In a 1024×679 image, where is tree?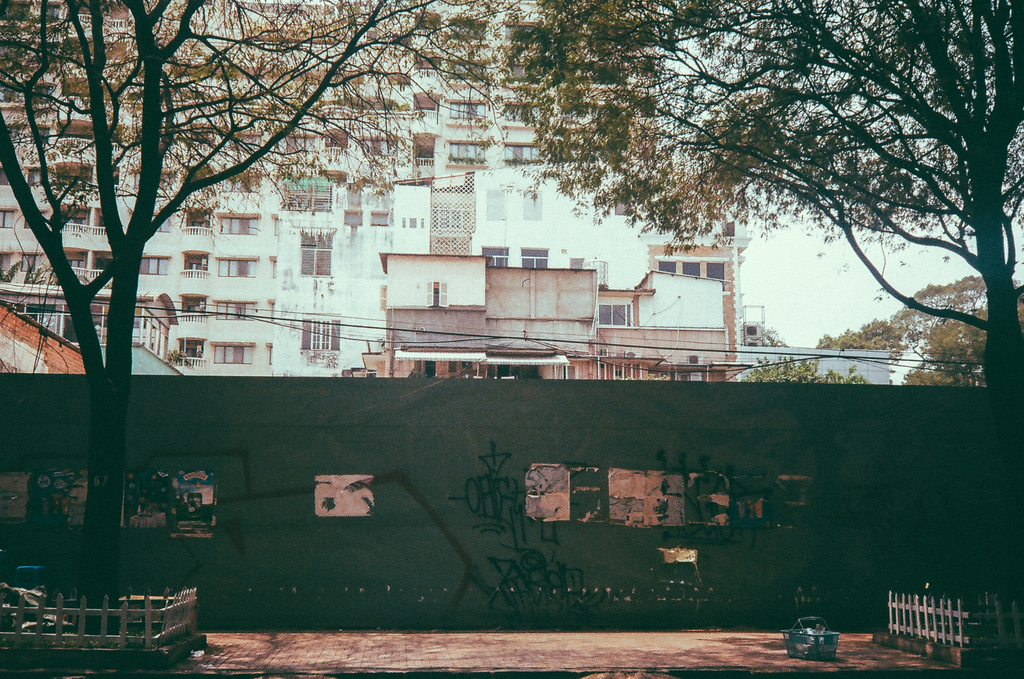
[left=0, top=0, right=528, bottom=643].
